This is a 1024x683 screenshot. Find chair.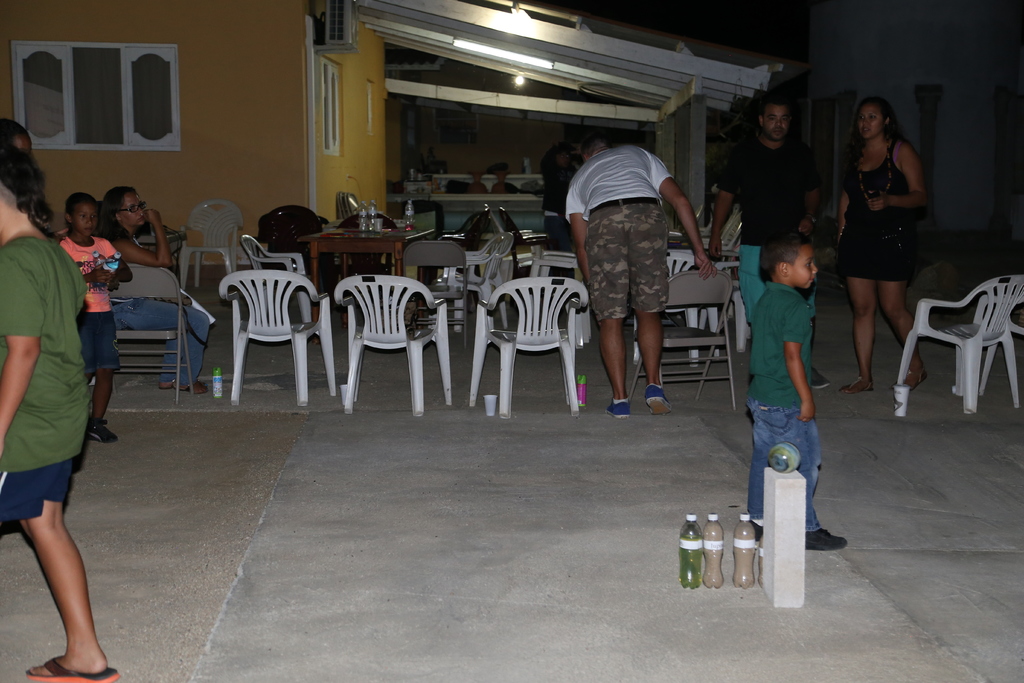
Bounding box: (443,234,515,335).
